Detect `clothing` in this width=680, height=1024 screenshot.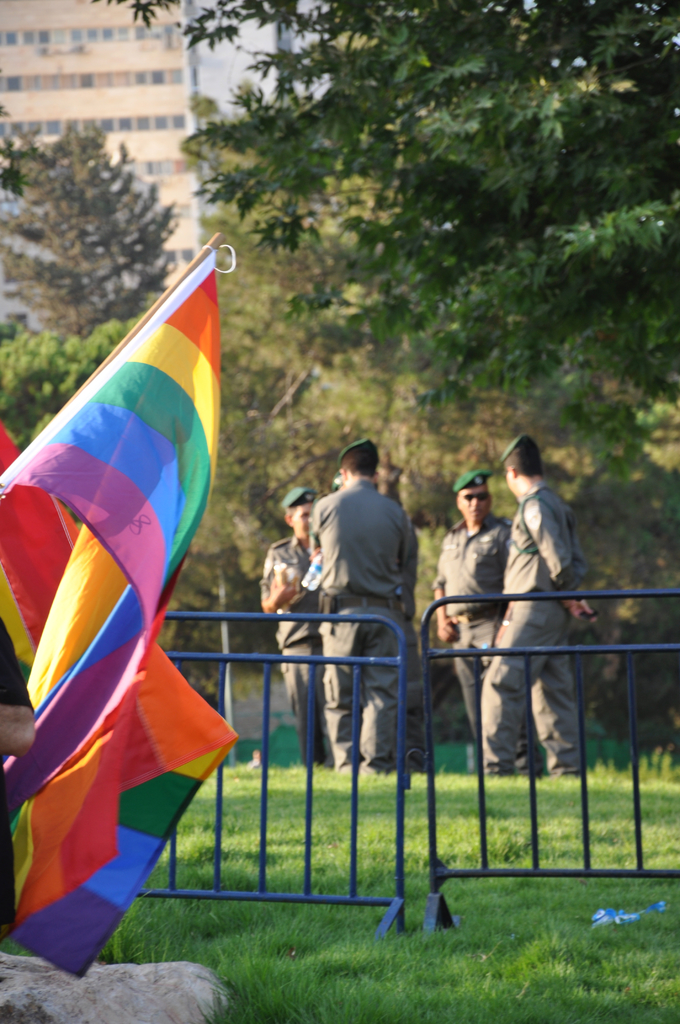
Detection: 261 536 322 767.
